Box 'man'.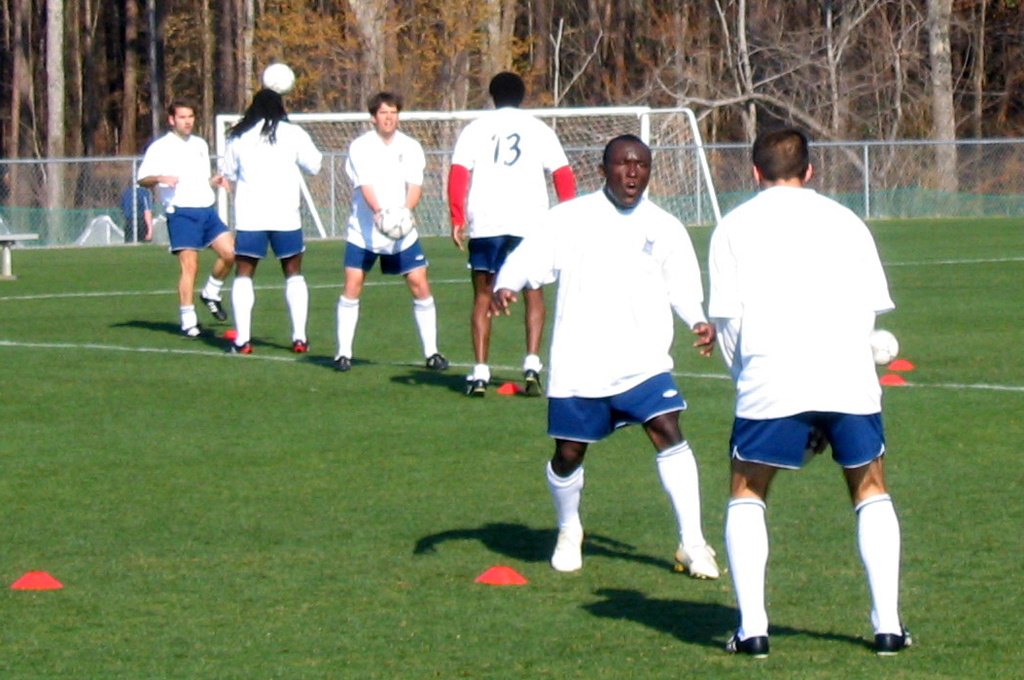
locate(212, 86, 320, 354).
